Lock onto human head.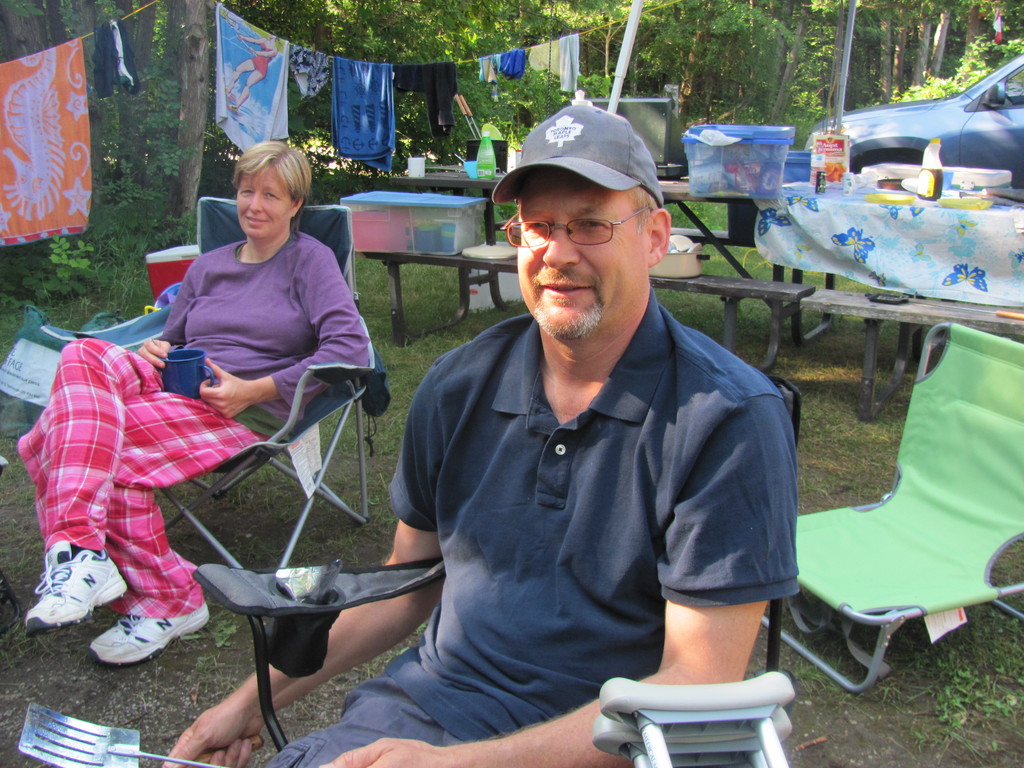
Locked: 212 138 301 241.
